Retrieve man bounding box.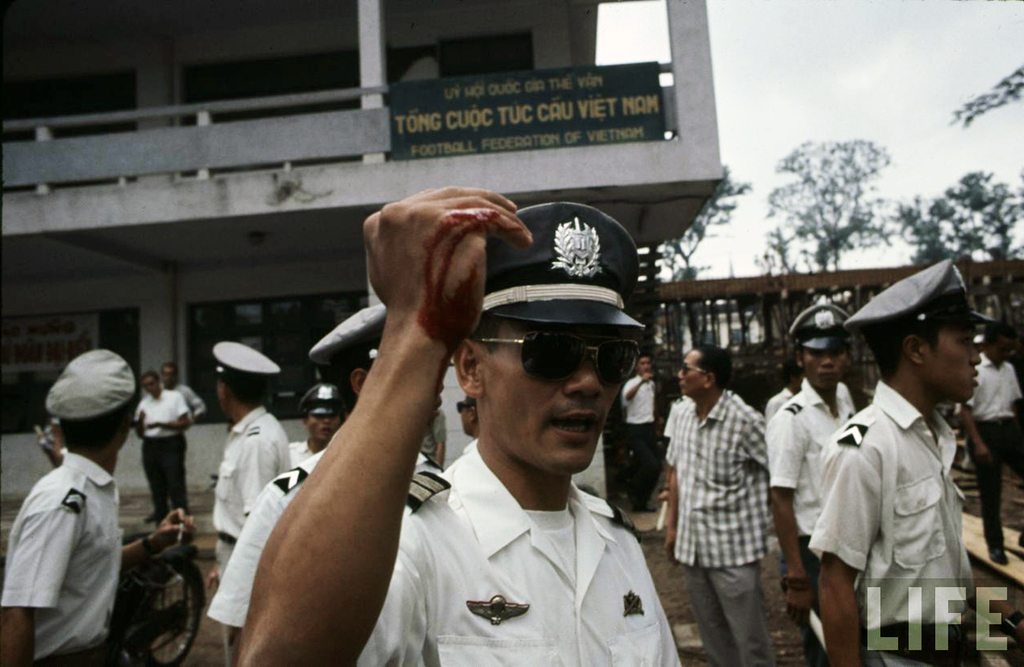
Bounding box: x1=620, y1=350, x2=667, y2=510.
